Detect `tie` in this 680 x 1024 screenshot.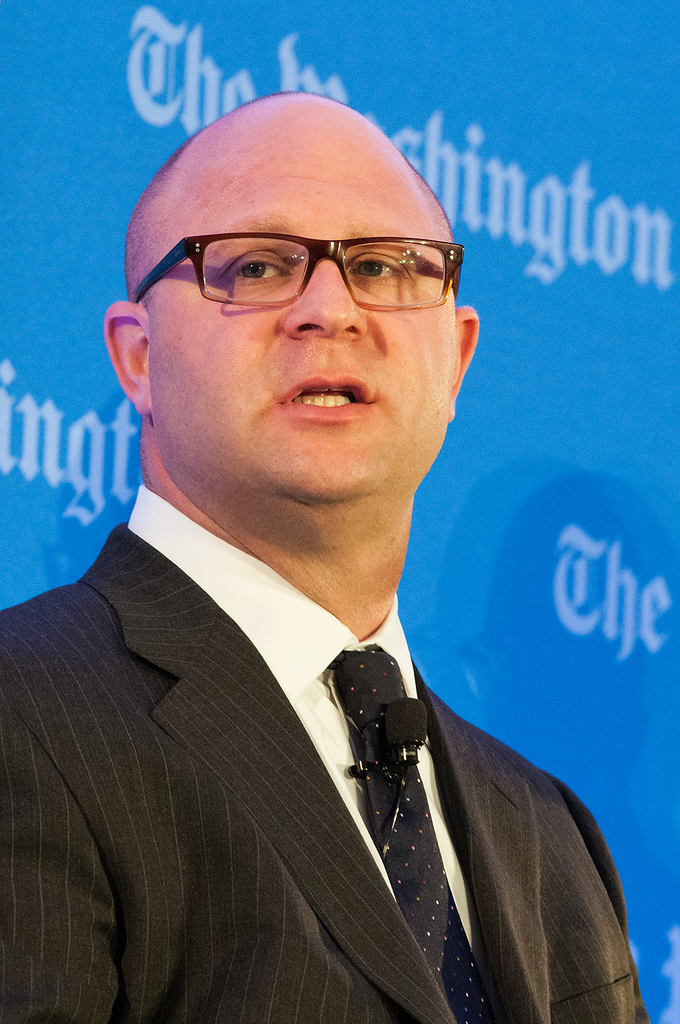
Detection: x1=324 y1=645 x2=502 y2=1023.
